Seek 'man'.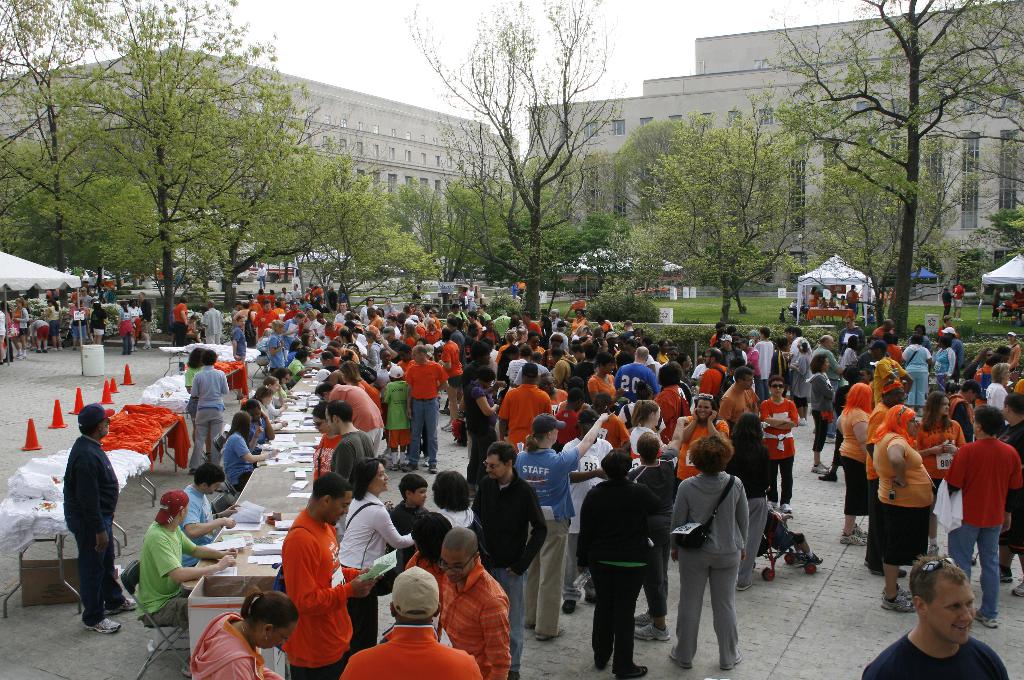
<bbox>691, 338, 734, 399</bbox>.
